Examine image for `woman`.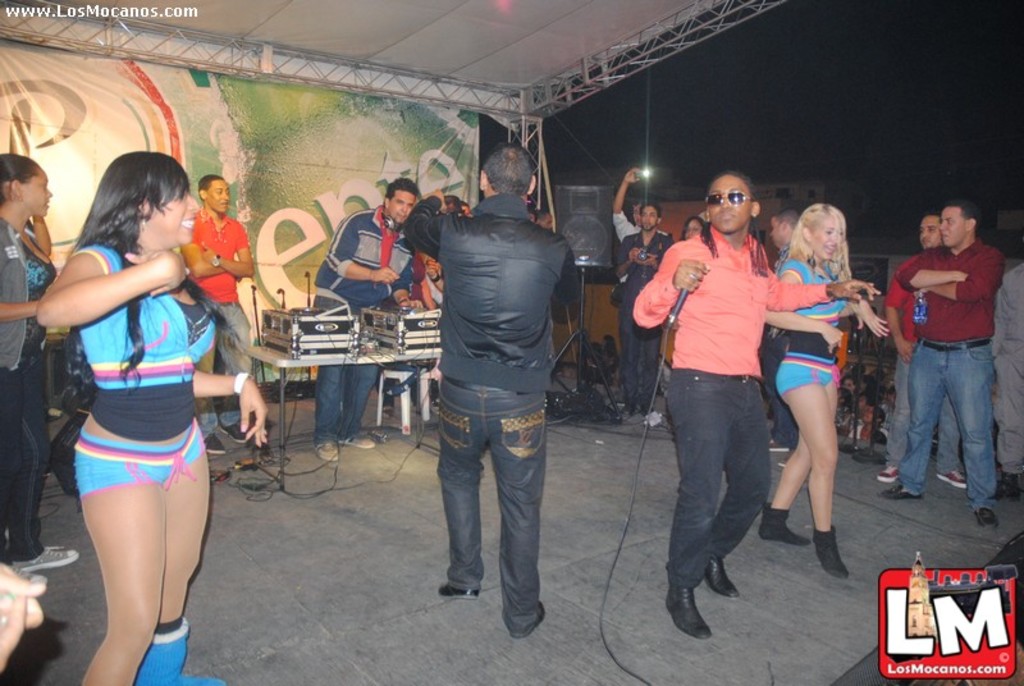
Examination result: rect(655, 211, 705, 369).
